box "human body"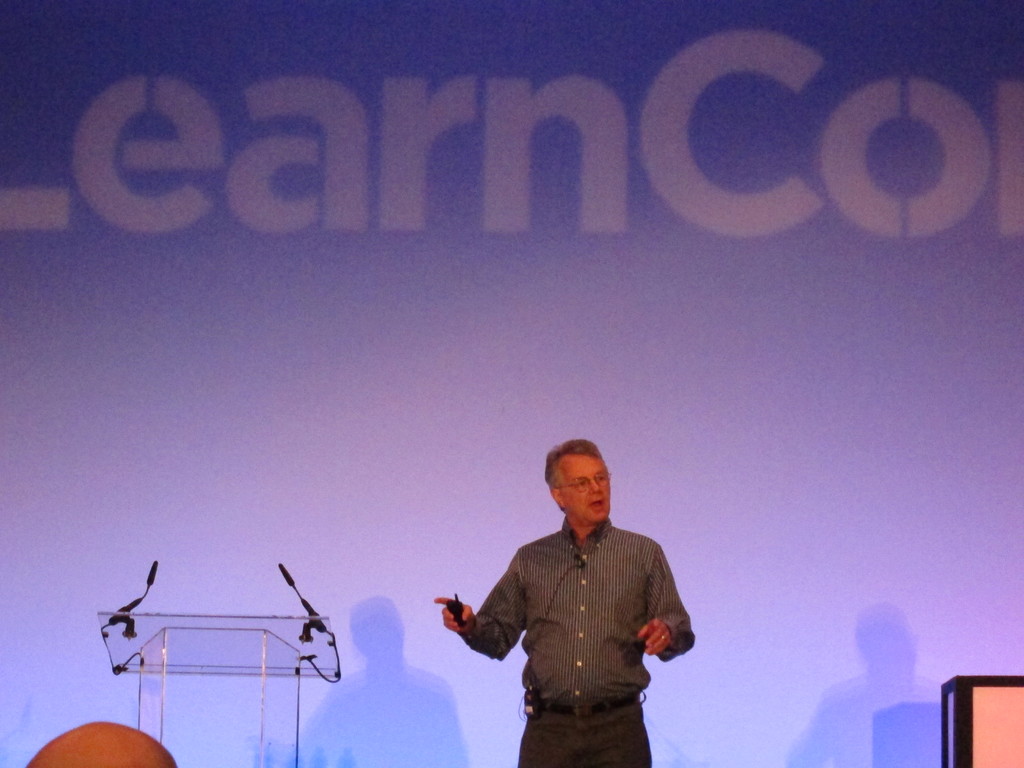
[452,457,698,767]
